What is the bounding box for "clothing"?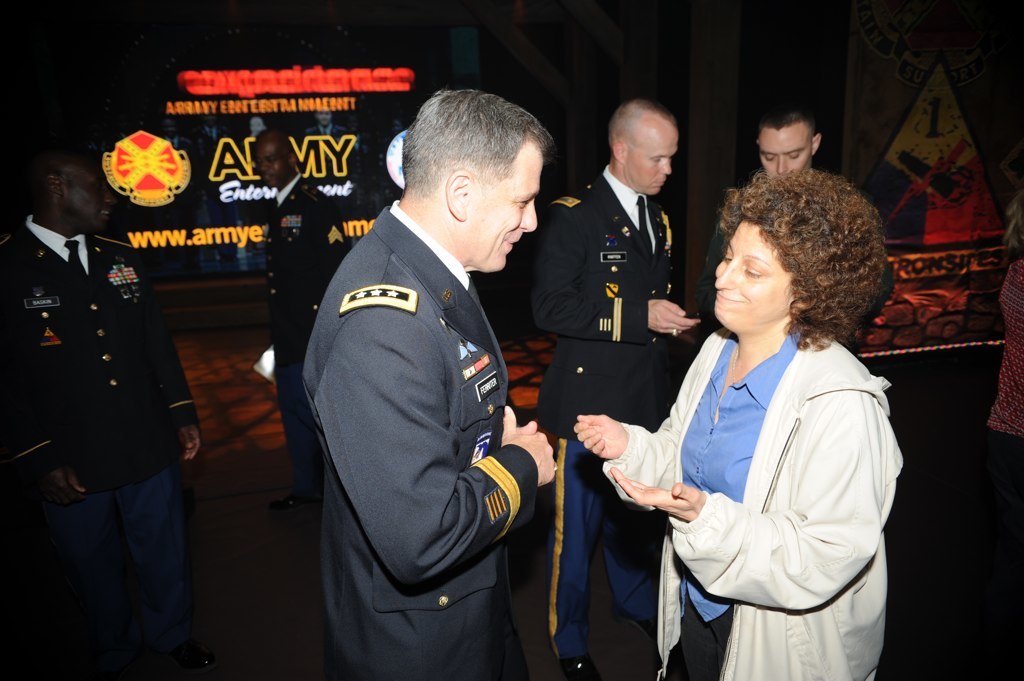
{"x1": 264, "y1": 163, "x2": 348, "y2": 478}.
